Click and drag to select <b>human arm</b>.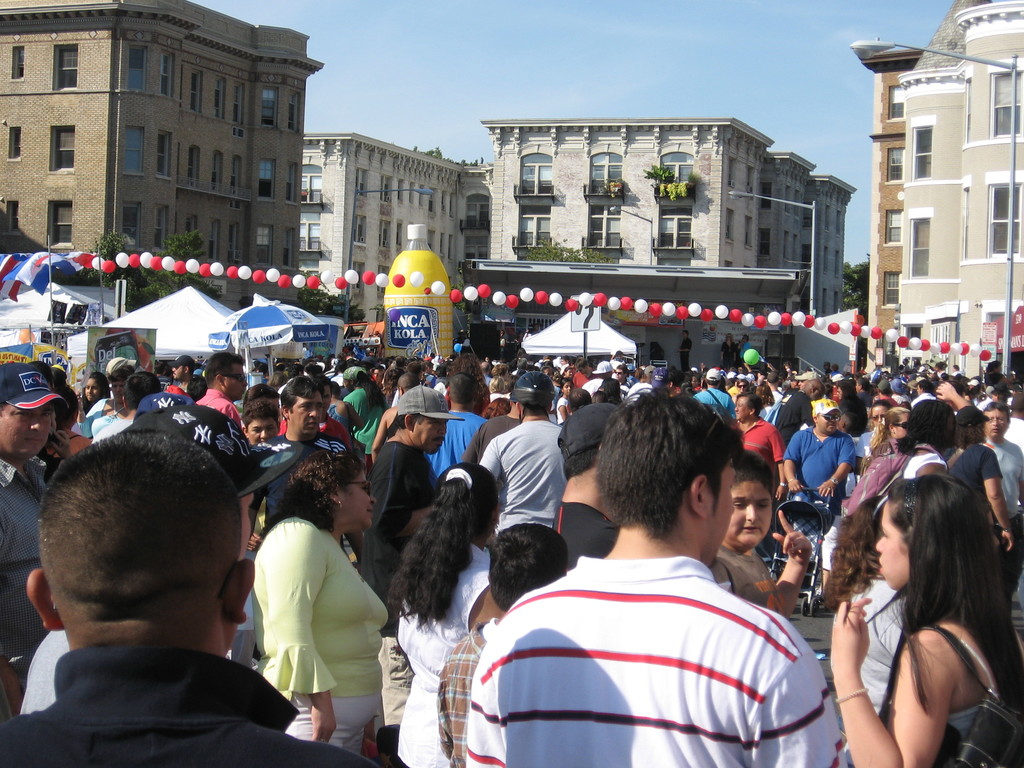
Selection: crop(774, 426, 789, 465).
